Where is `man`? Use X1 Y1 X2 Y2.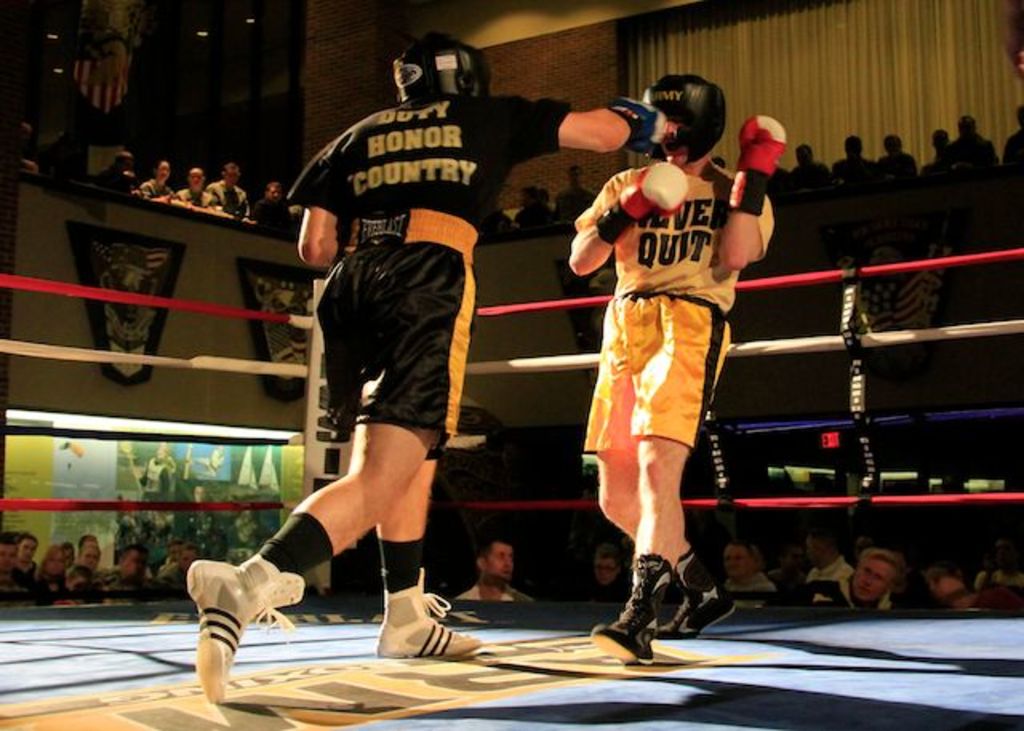
722 542 773 590.
